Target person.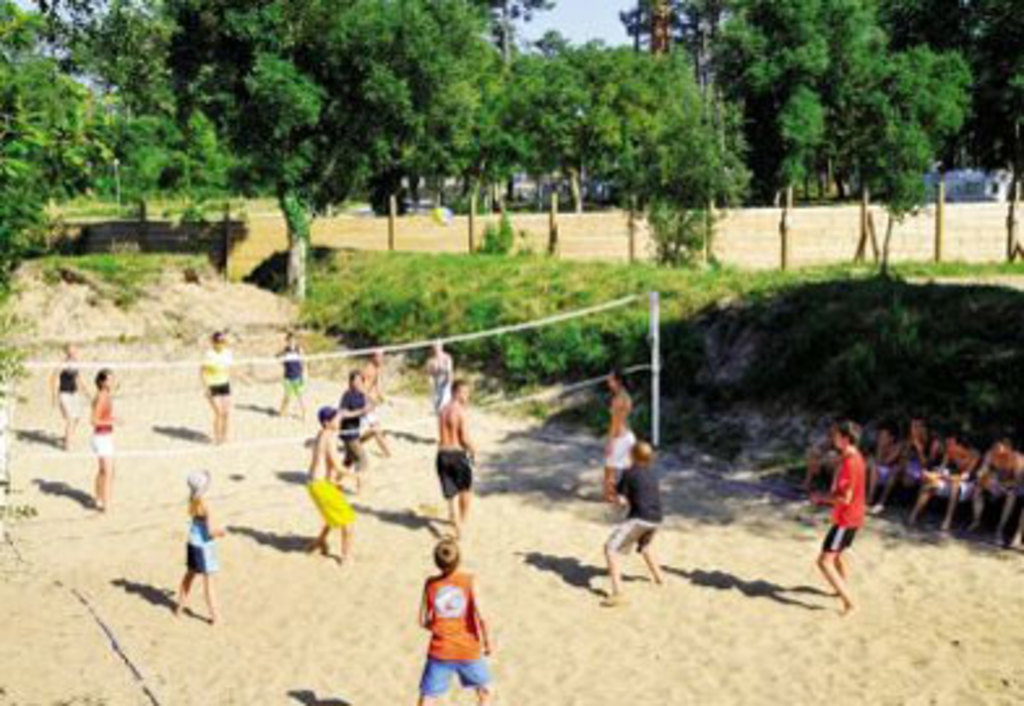
Target region: {"x1": 164, "y1": 472, "x2": 211, "y2": 625}.
